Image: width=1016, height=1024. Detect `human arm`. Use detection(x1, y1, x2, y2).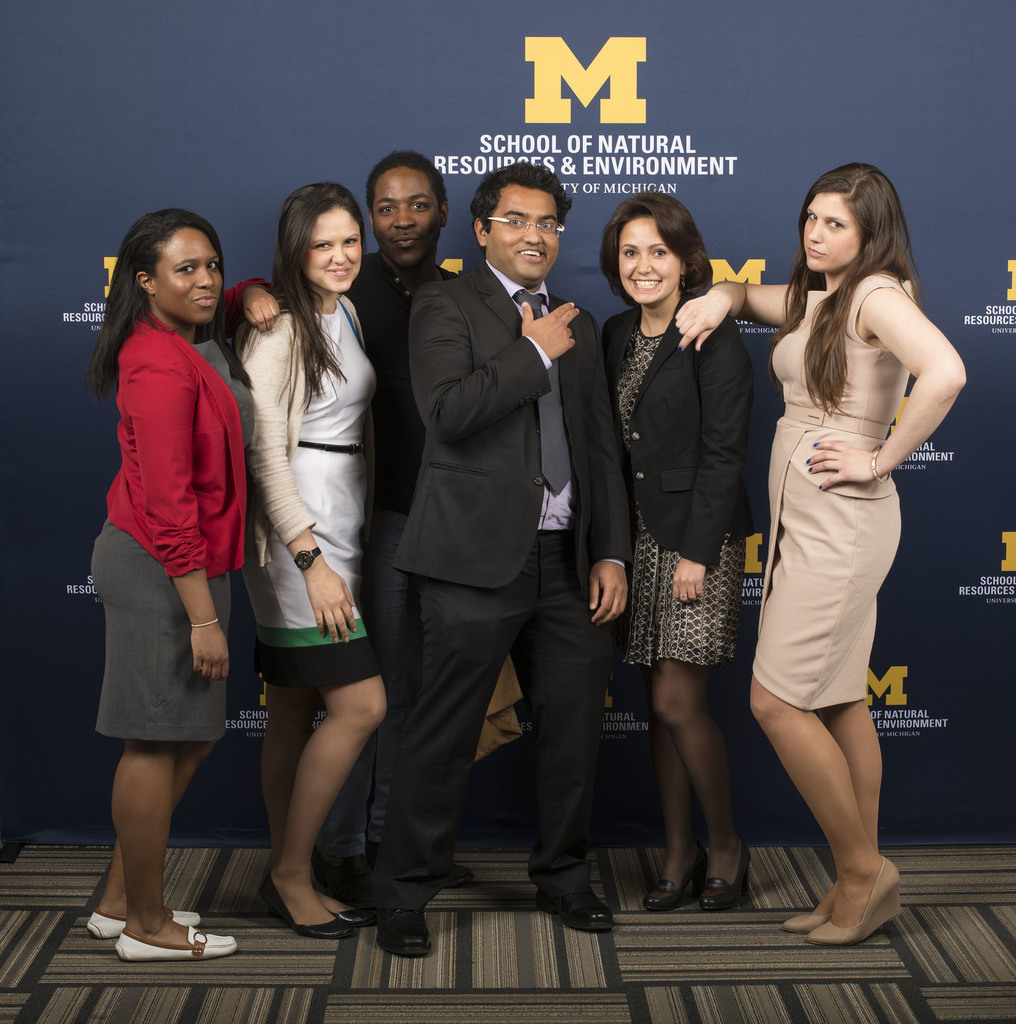
detection(420, 279, 585, 447).
